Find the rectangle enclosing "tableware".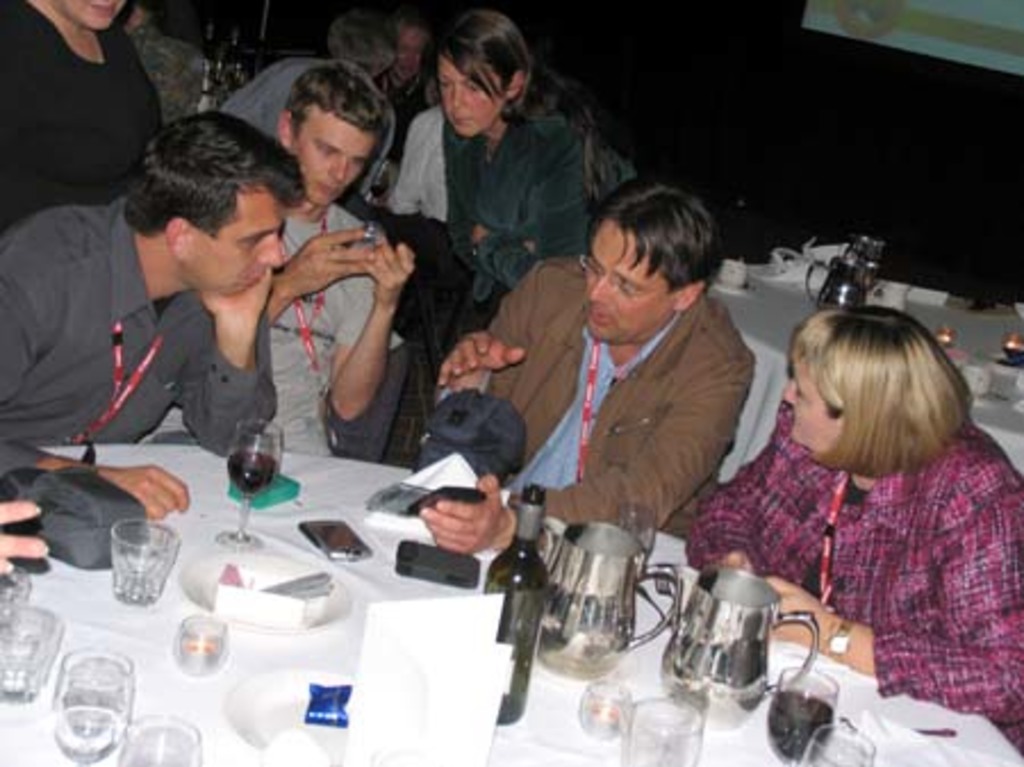
{"x1": 790, "y1": 726, "x2": 874, "y2": 765}.
